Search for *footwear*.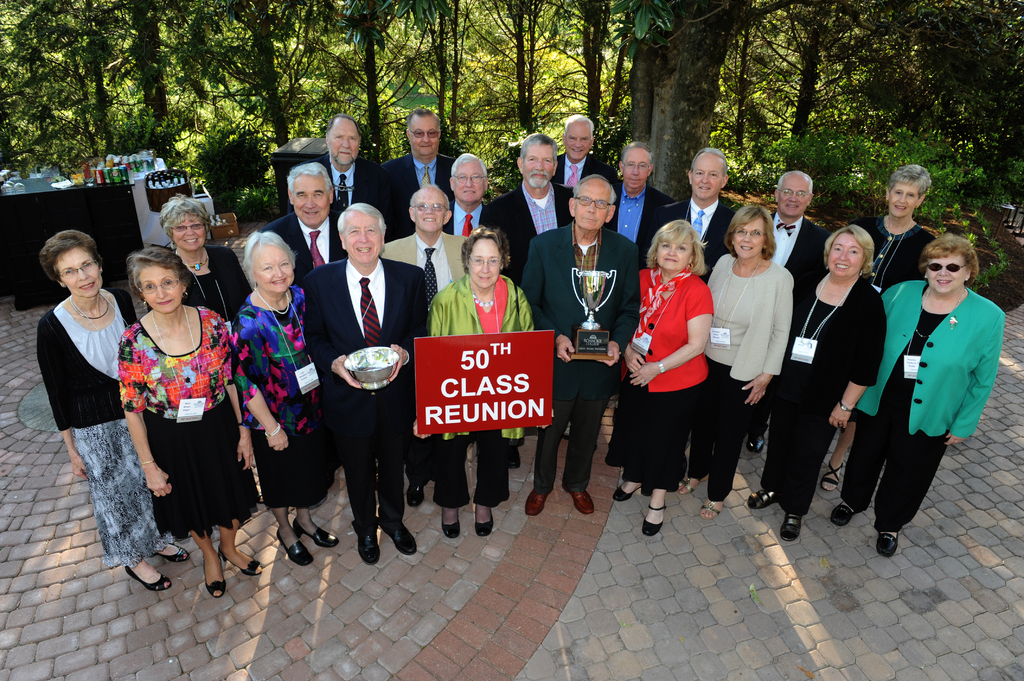
Found at [x1=746, y1=437, x2=765, y2=455].
